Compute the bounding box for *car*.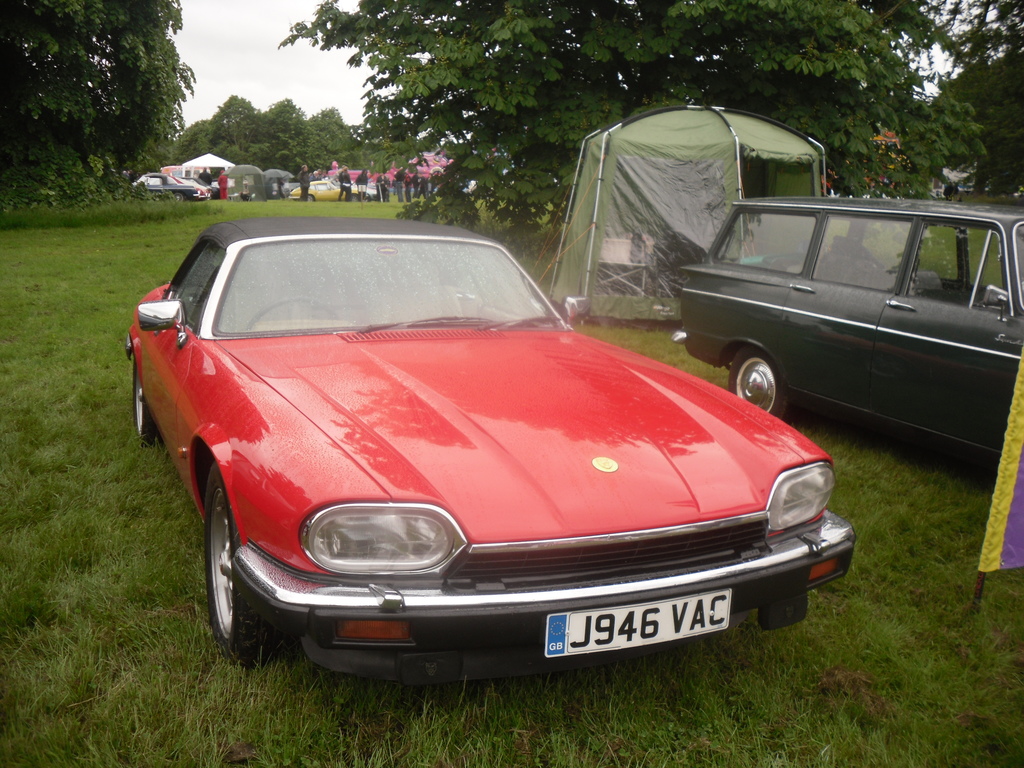
(left=184, top=174, right=218, bottom=198).
